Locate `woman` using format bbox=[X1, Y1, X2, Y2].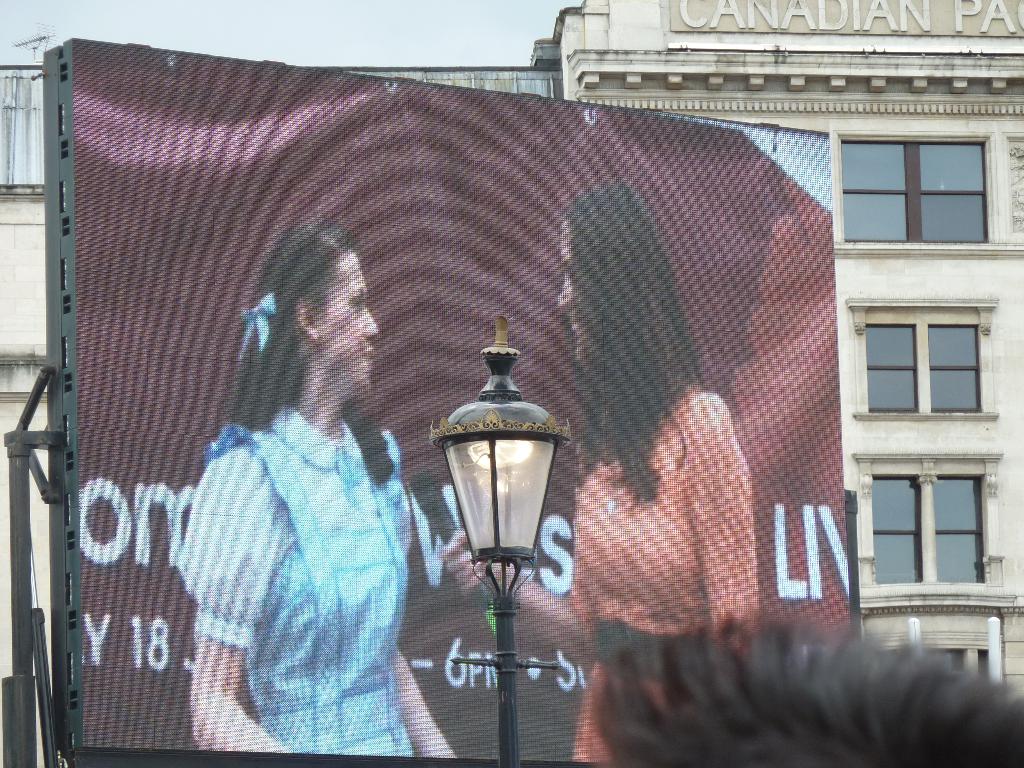
bbox=[440, 179, 756, 760].
